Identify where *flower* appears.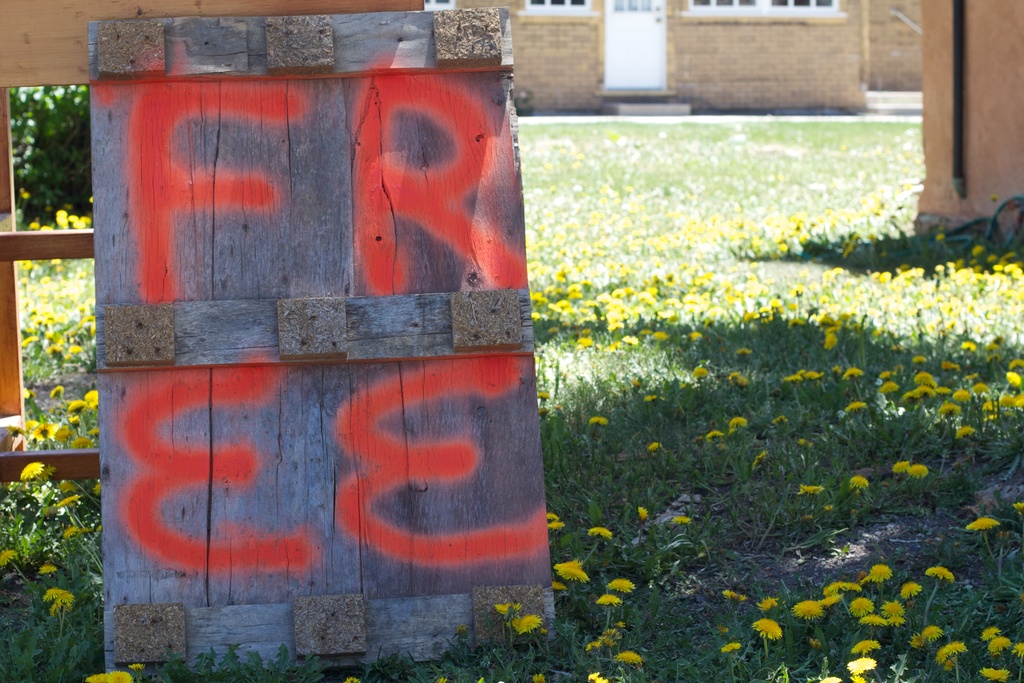
Appears at left=819, top=593, right=834, bottom=609.
